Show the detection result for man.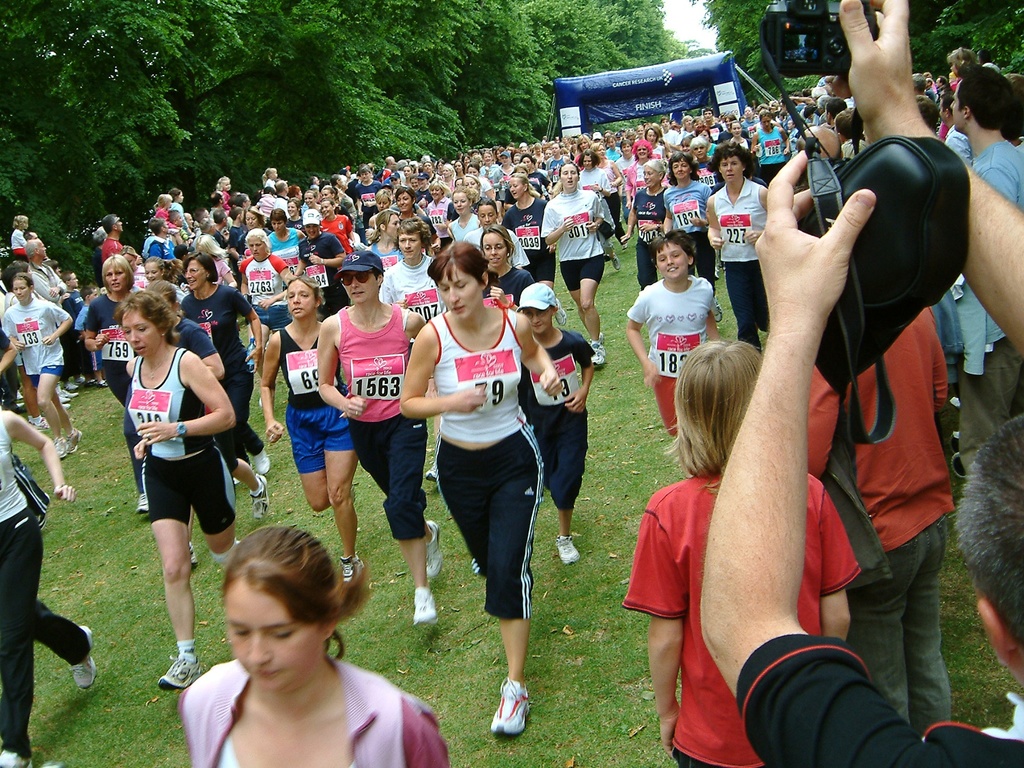
(left=955, top=63, right=1023, bottom=491).
